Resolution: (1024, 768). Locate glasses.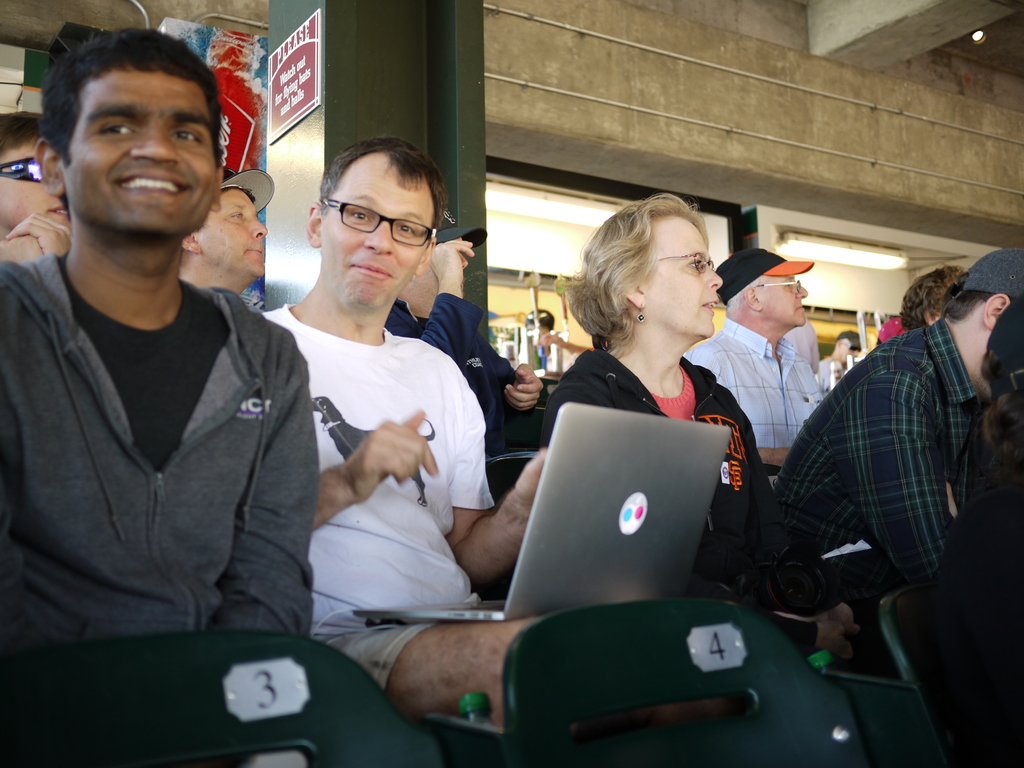
bbox(318, 191, 436, 253).
